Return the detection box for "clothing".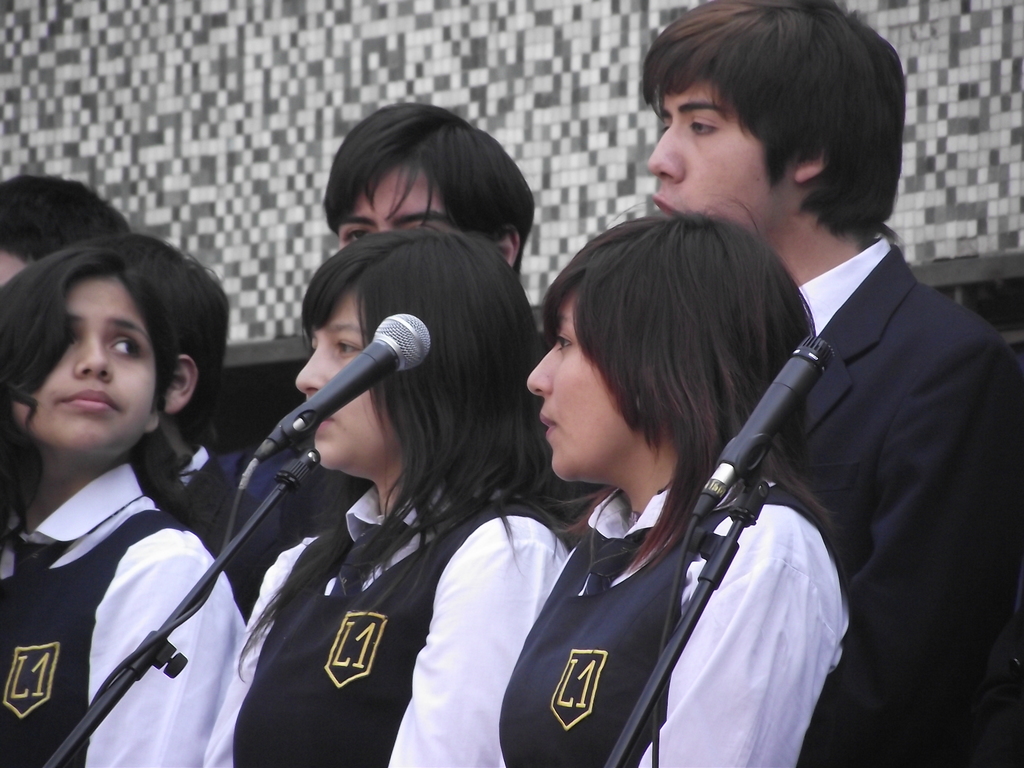
[0,467,246,767].
